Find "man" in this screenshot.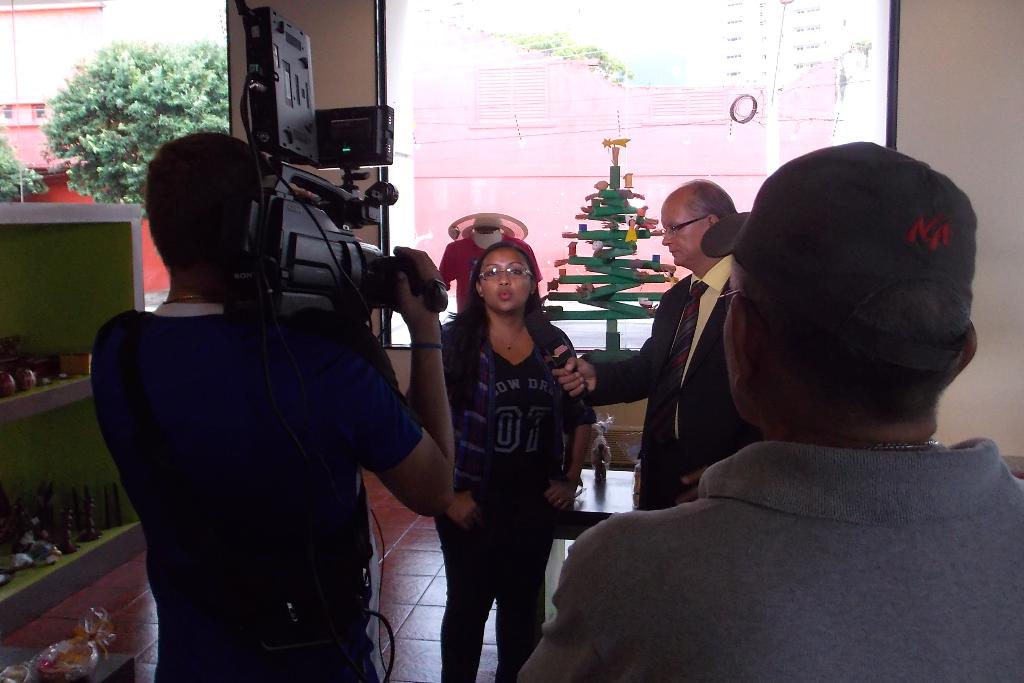
The bounding box for "man" is [86, 120, 479, 682].
